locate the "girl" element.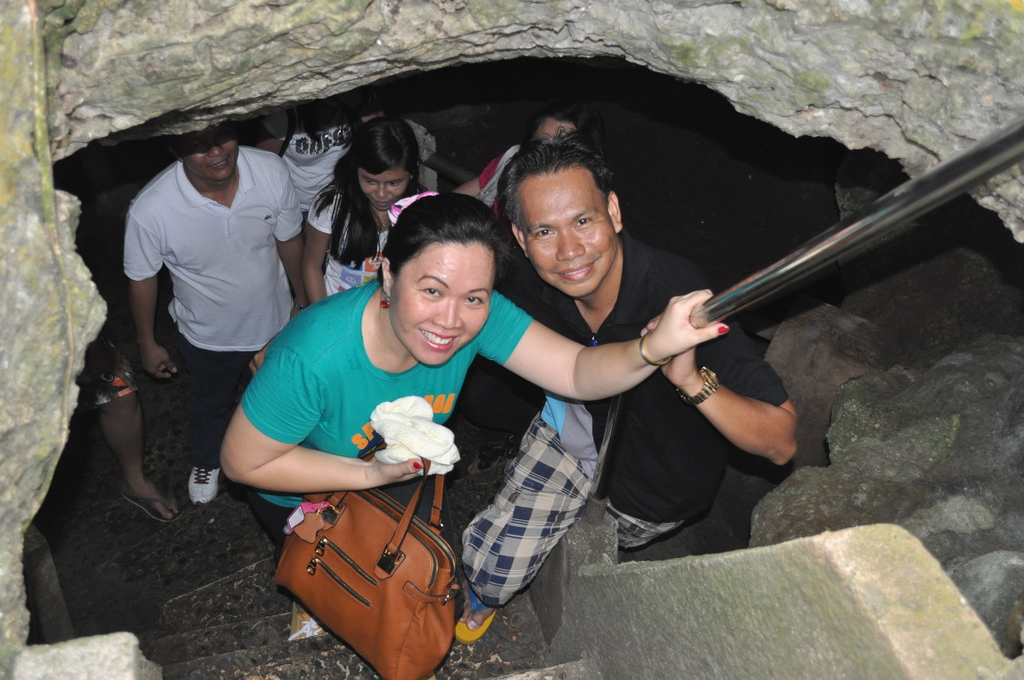
Element bbox: <bbox>302, 109, 415, 300</bbox>.
